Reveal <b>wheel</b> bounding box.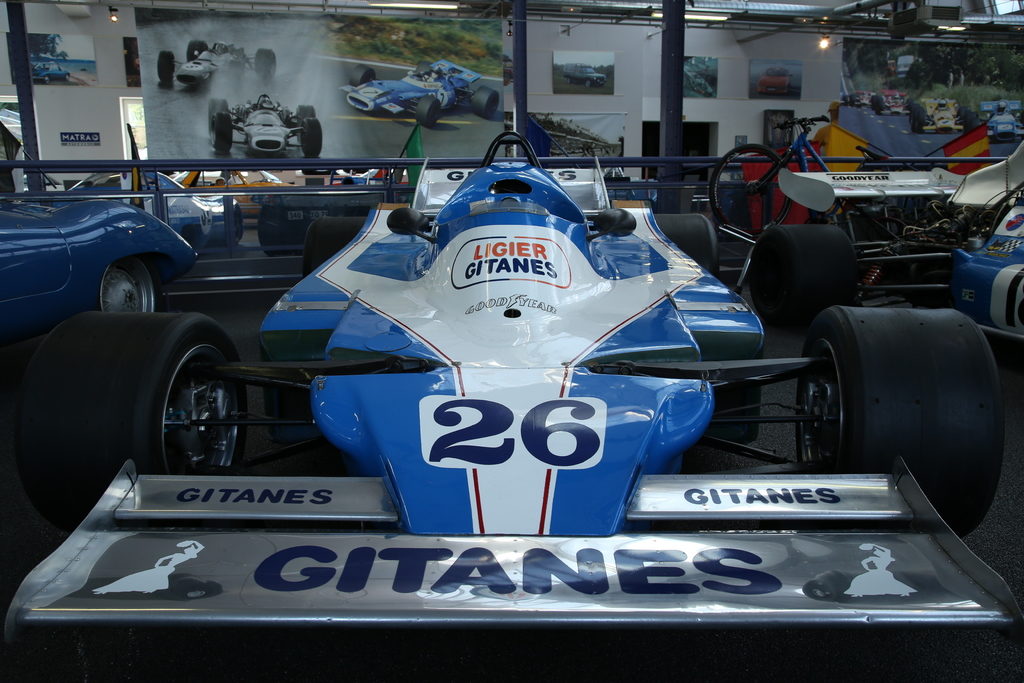
Revealed: (654, 213, 728, 288).
